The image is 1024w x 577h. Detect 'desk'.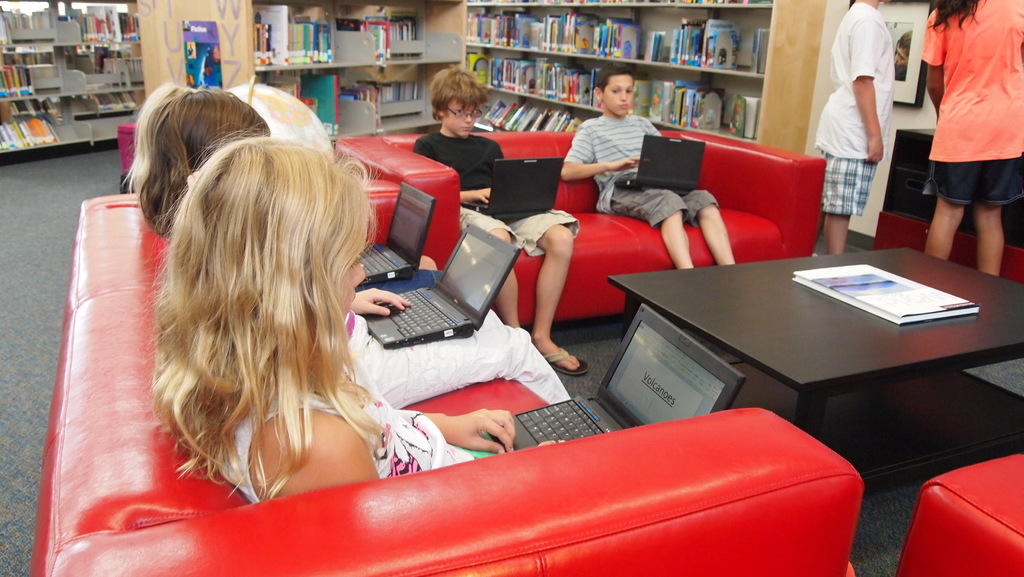
Detection: {"left": 300, "top": 154, "right": 980, "bottom": 544}.
